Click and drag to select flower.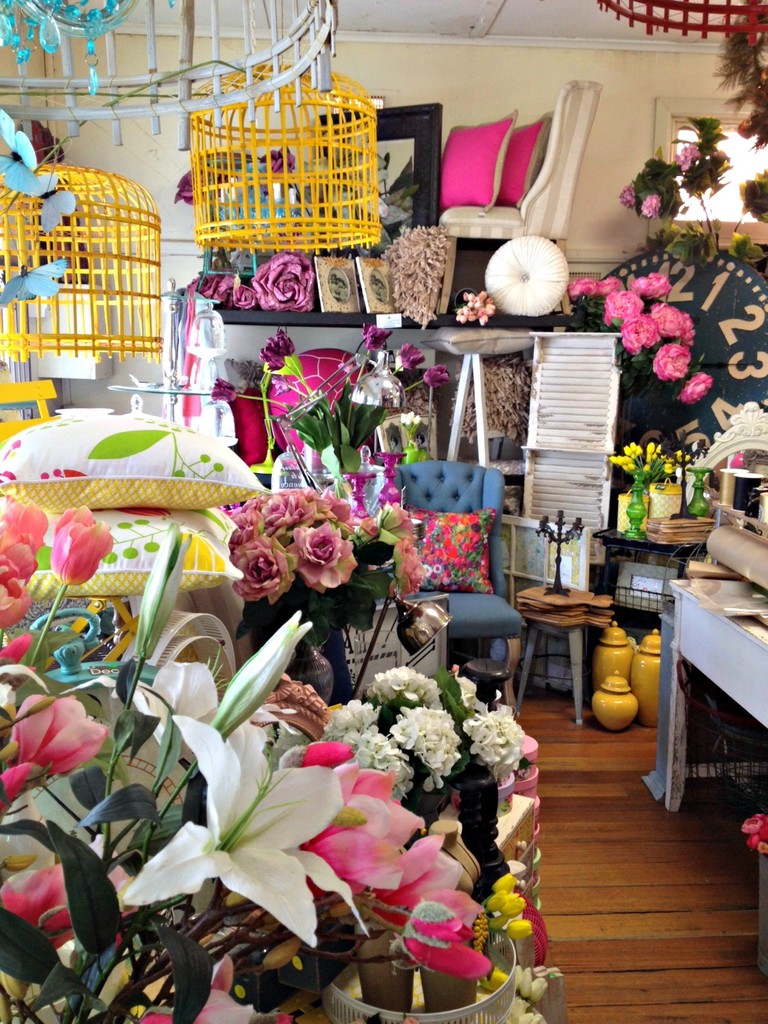
Selection: crop(616, 176, 639, 207).
